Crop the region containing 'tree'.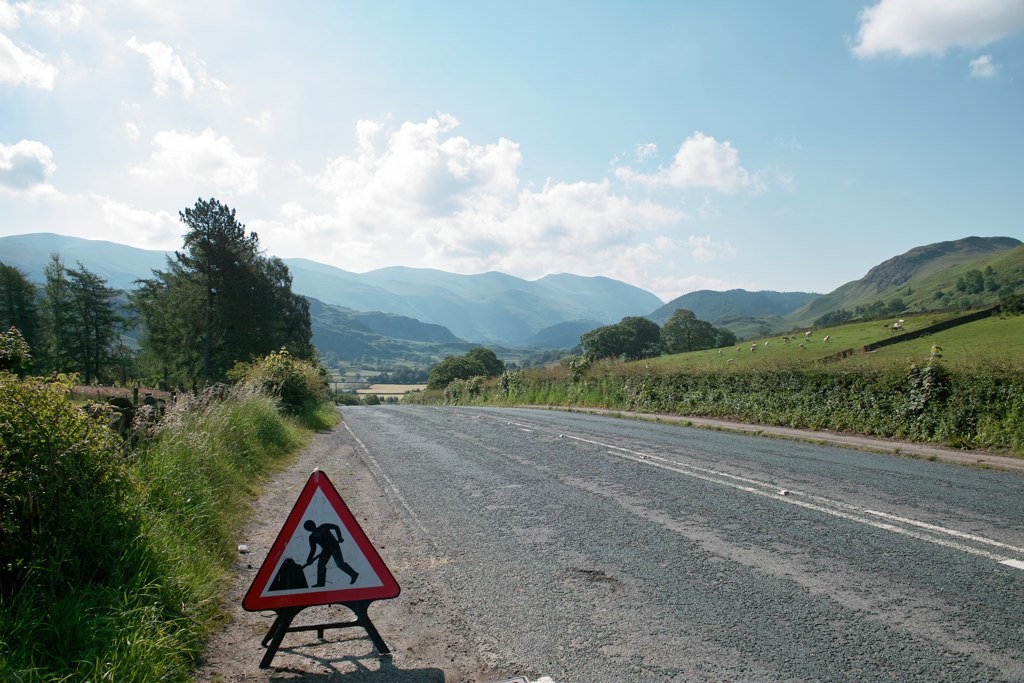
Crop region: [left=420, top=357, right=488, bottom=388].
